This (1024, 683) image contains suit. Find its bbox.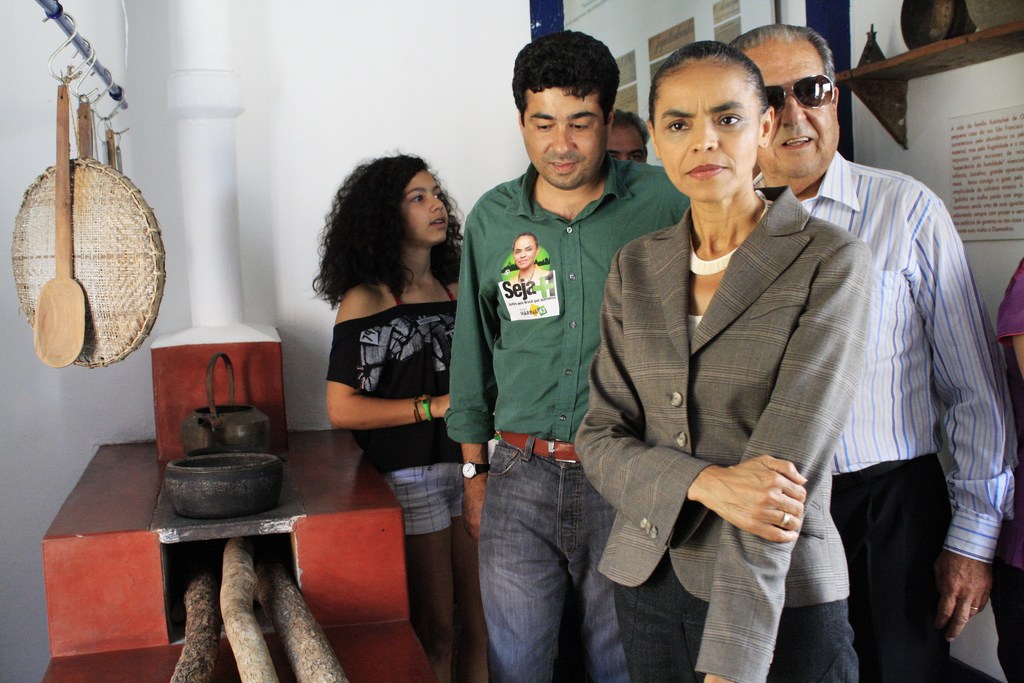
(left=567, top=184, right=877, bottom=682).
